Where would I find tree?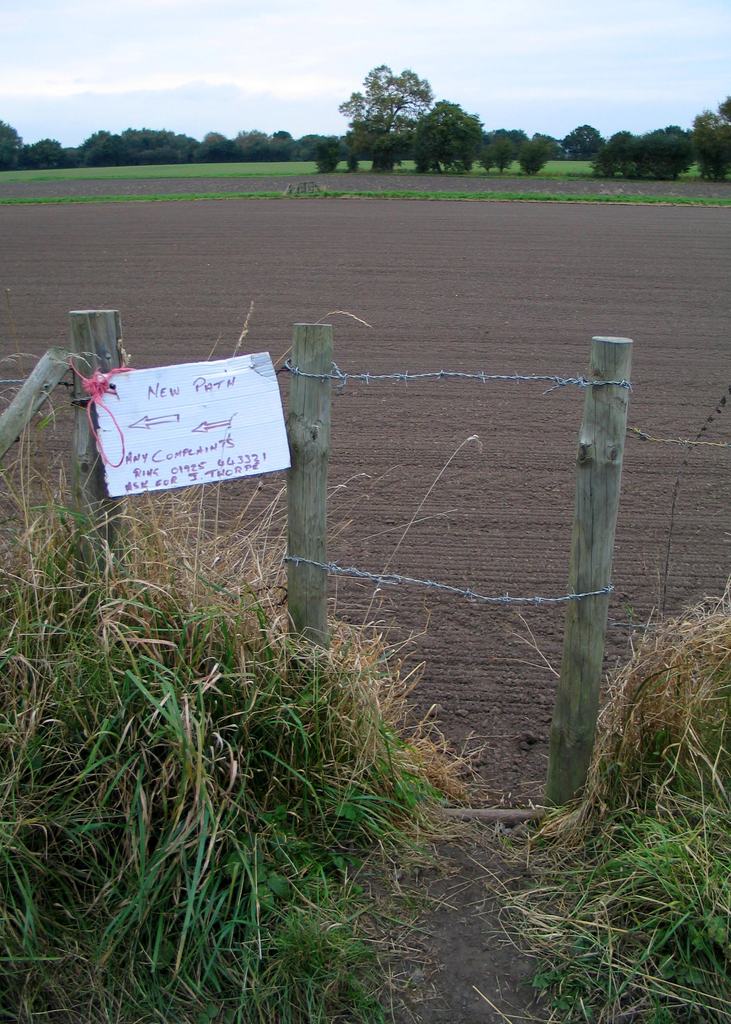
At l=559, t=125, r=604, b=158.
